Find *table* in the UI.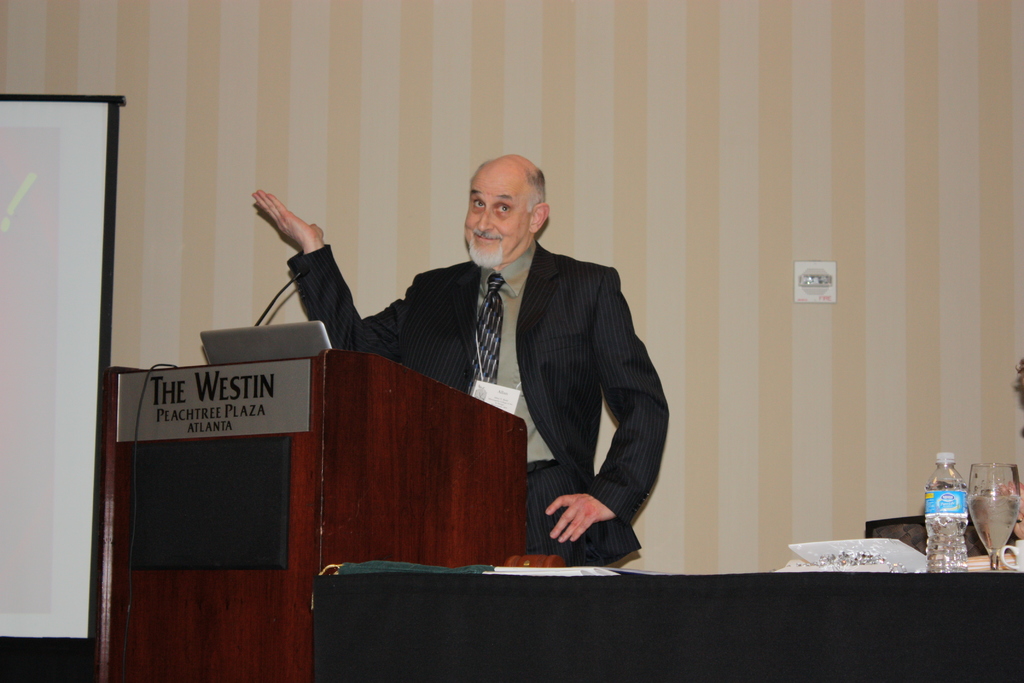
UI element at l=317, t=572, r=1023, b=682.
